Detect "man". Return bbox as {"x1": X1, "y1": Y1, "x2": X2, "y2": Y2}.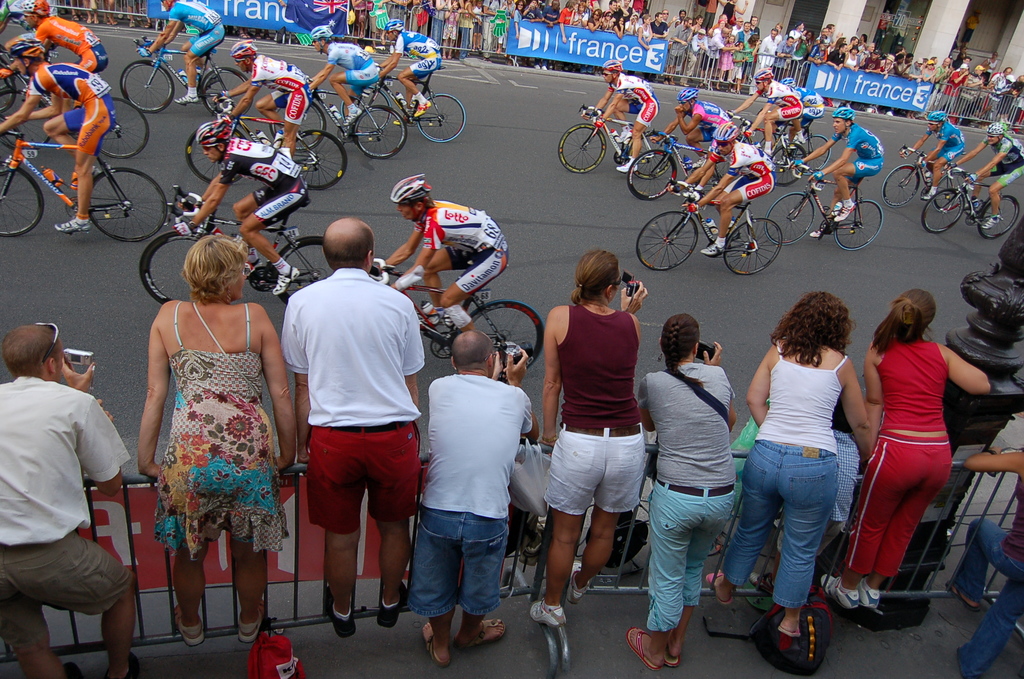
{"x1": 666, "y1": 120, "x2": 776, "y2": 258}.
